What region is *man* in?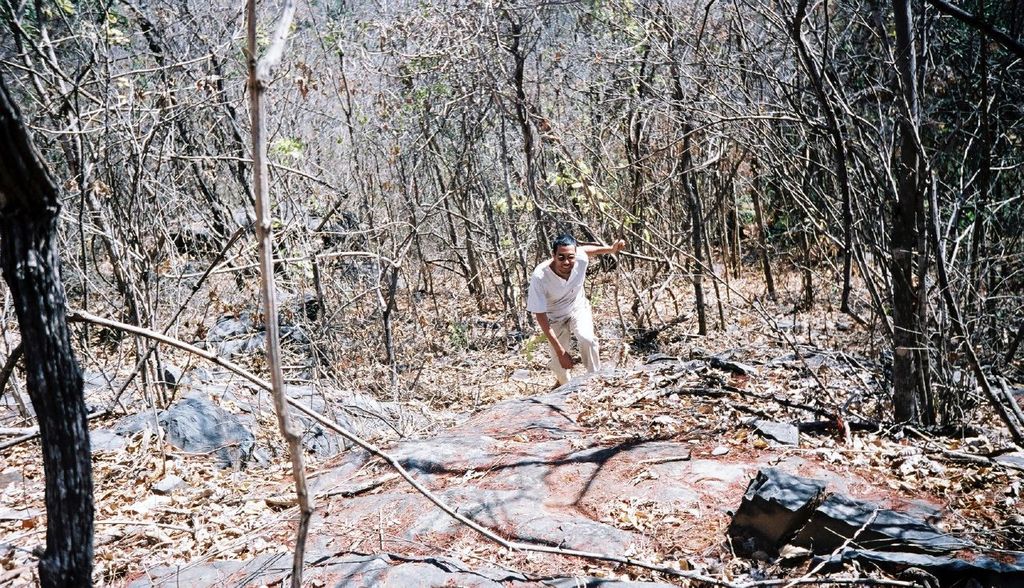
locate(526, 223, 602, 391).
